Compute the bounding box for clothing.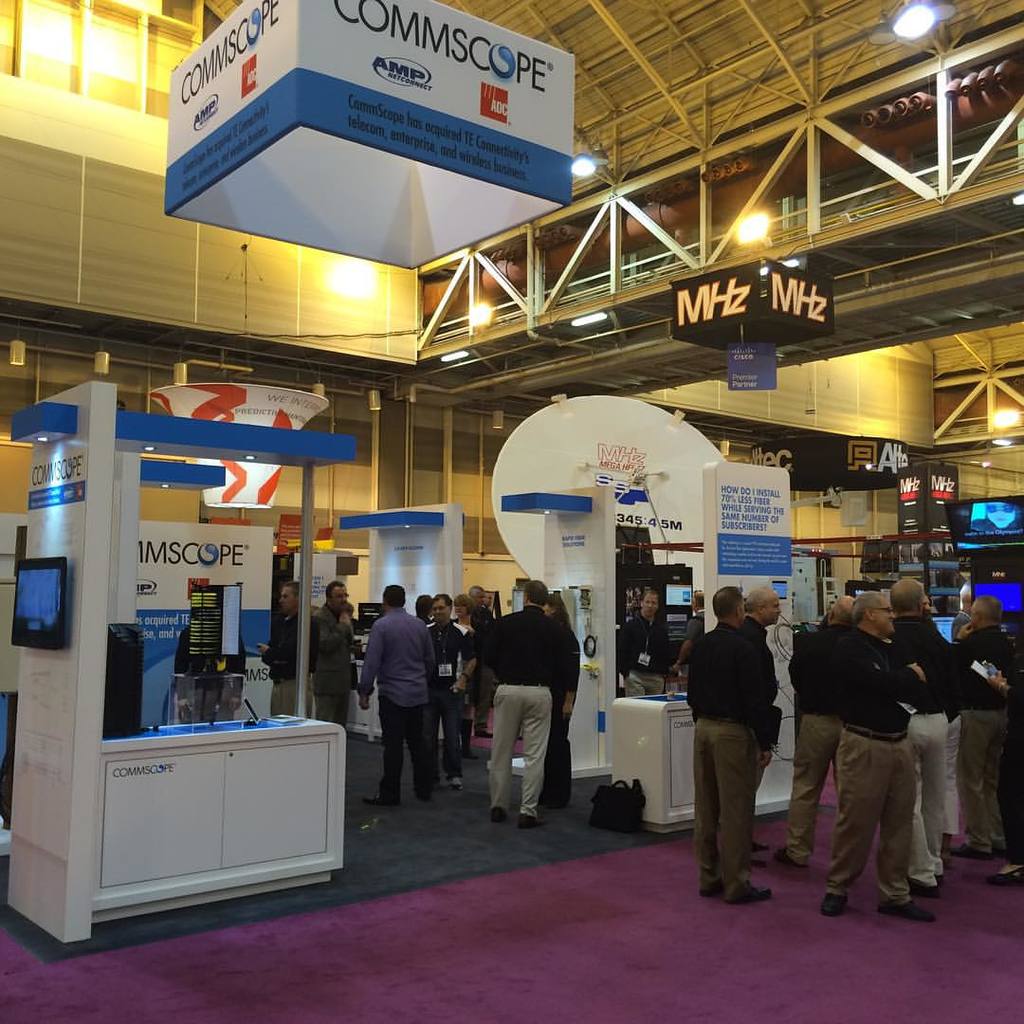
rect(684, 612, 708, 648).
